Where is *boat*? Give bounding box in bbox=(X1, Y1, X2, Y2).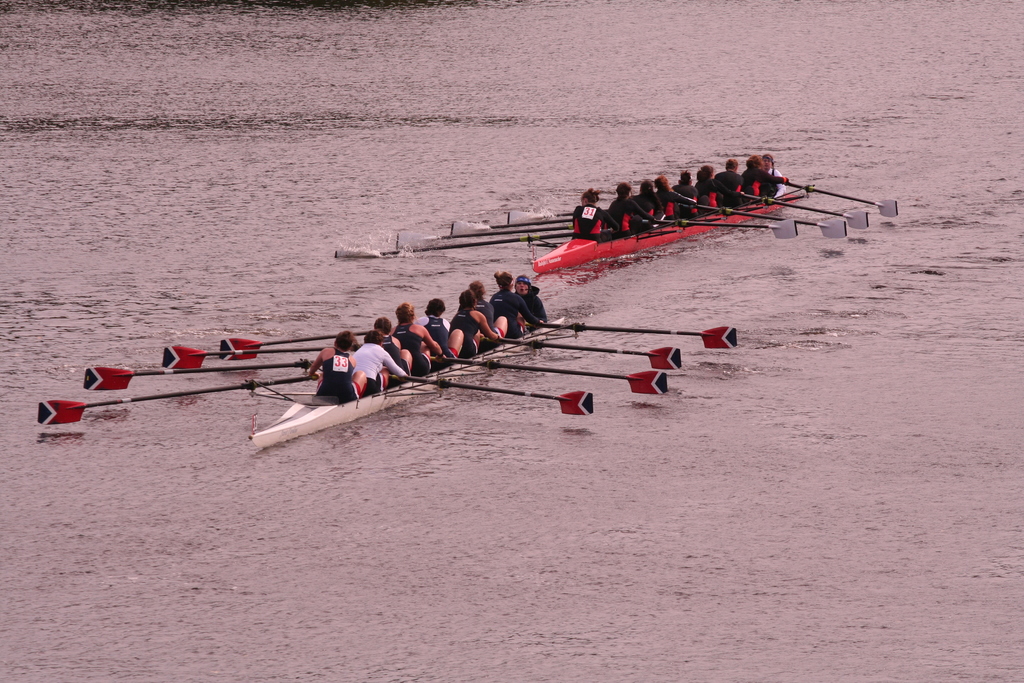
bbox=(252, 312, 566, 450).
